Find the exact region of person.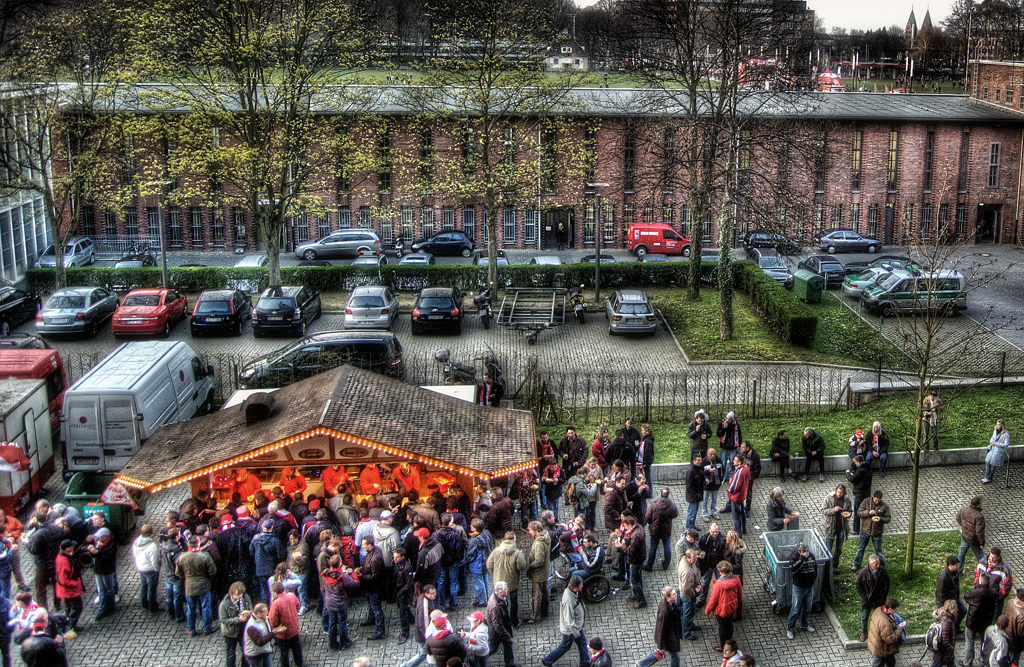
Exact region: box(763, 487, 793, 527).
